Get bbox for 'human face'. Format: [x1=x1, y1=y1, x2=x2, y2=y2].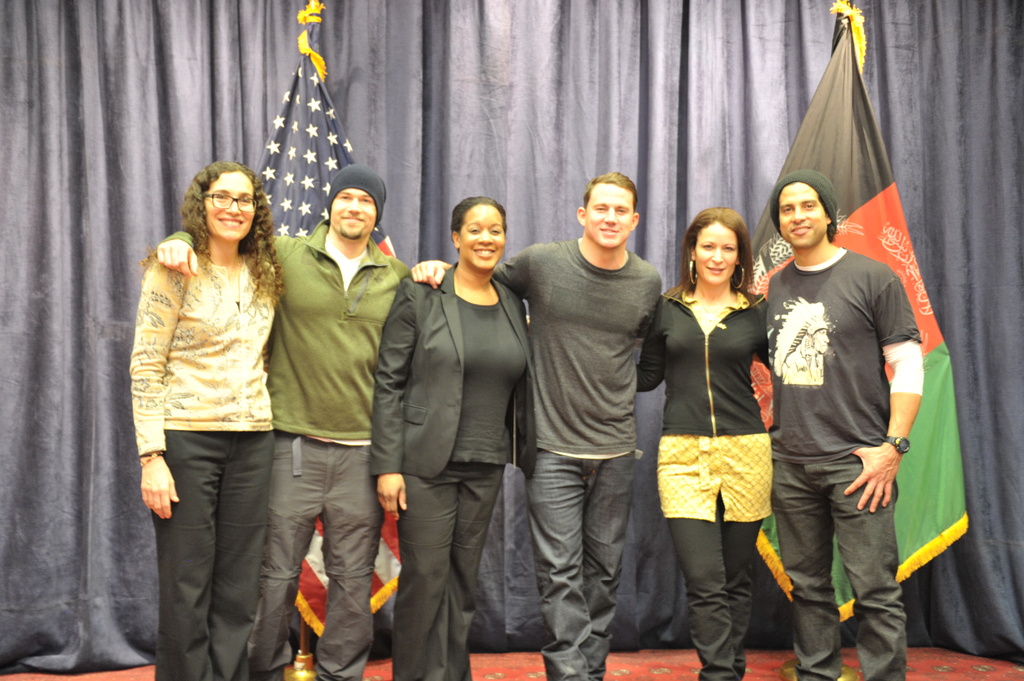
[x1=583, y1=183, x2=636, y2=246].
